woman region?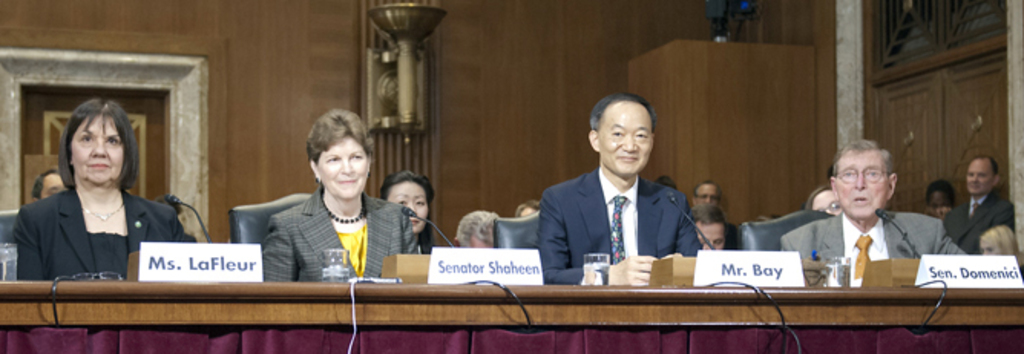
[806, 187, 842, 218]
